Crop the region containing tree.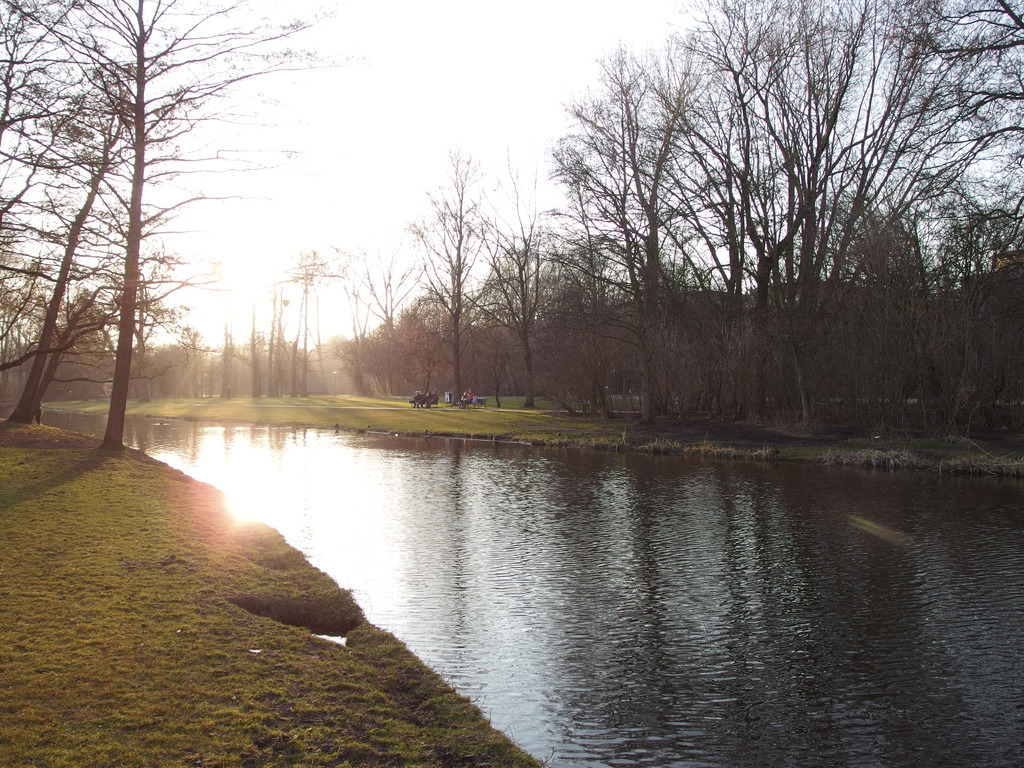
Crop region: (x1=456, y1=141, x2=558, y2=404).
